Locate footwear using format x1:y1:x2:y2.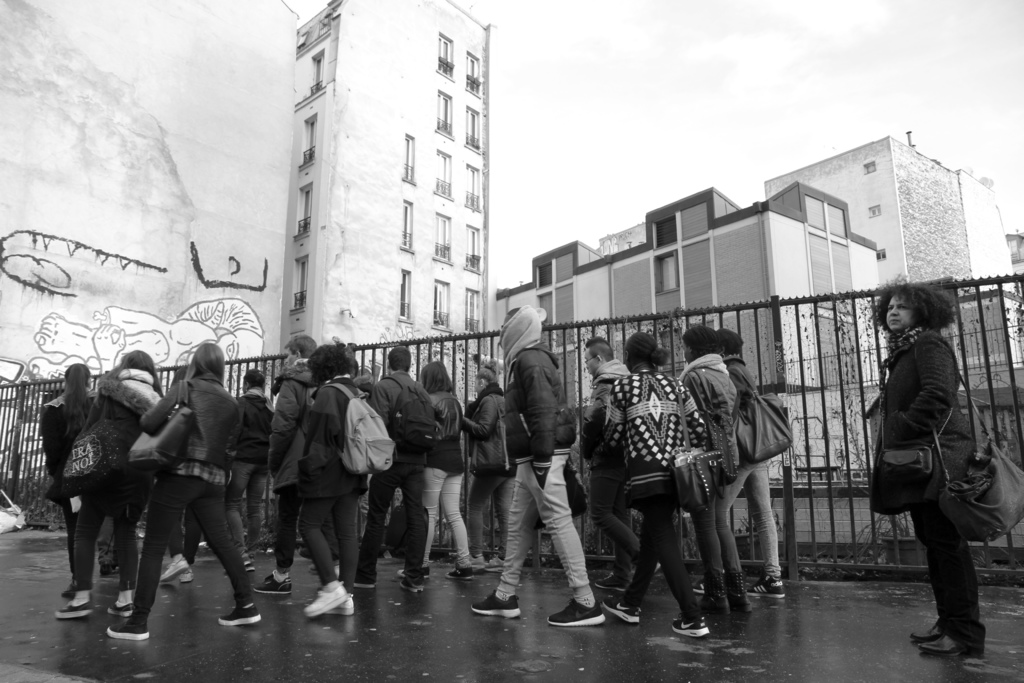
543:595:609:625.
